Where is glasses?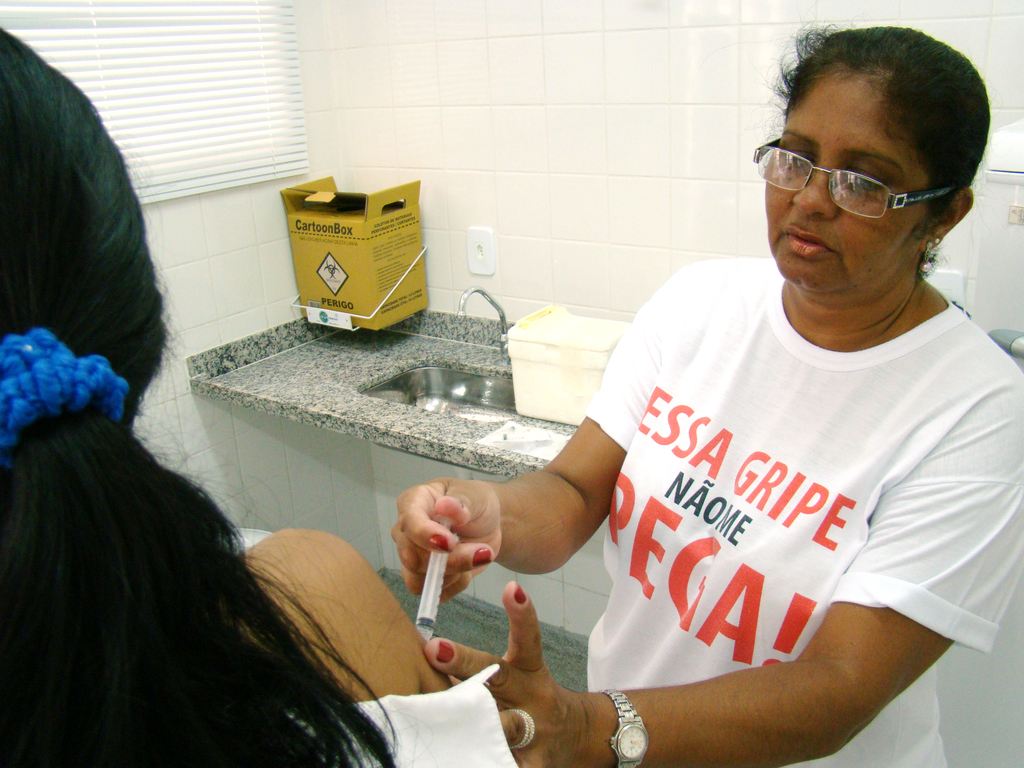
bbox(752, 138, 960, 218).
